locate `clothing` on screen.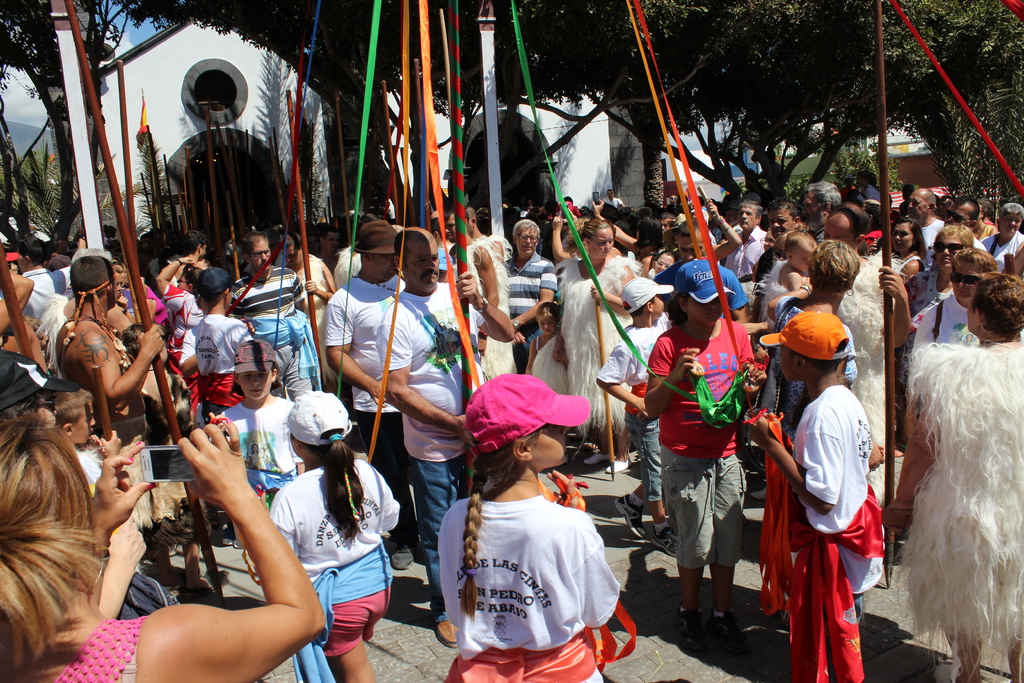
On screen at crop(645, 322, 758, 567).
